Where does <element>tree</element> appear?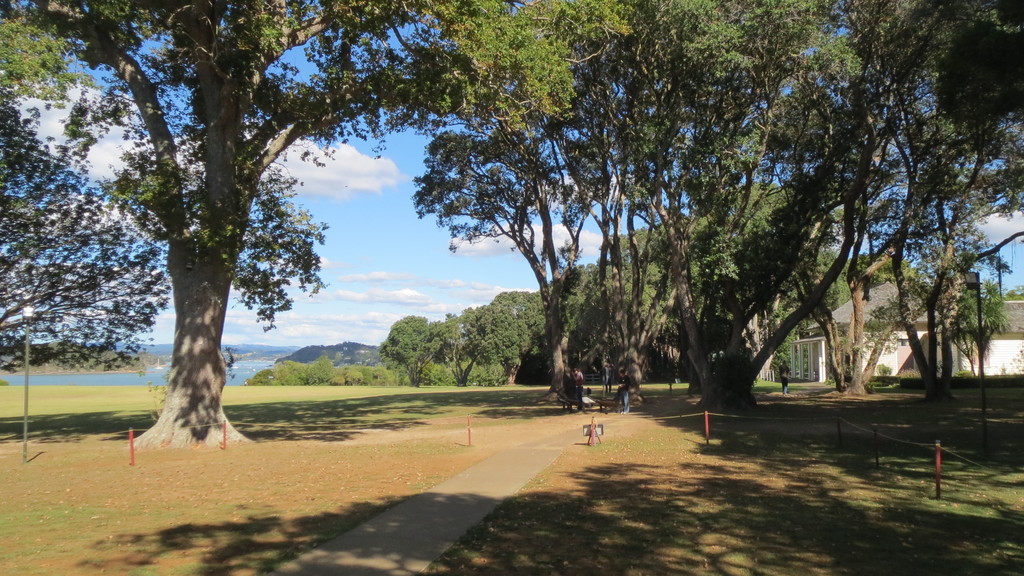
Appears at [left=45, top=6, right=593, bottom=452].
